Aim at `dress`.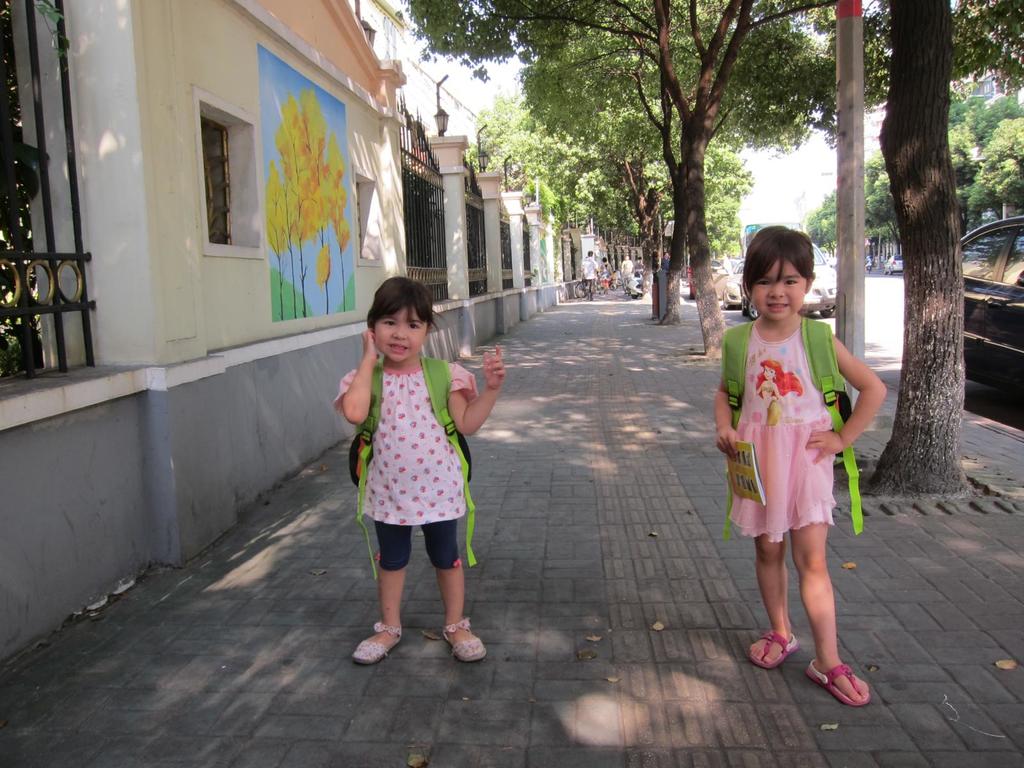
Aimed at [left=730, top=323, right=835, bottom=543].
